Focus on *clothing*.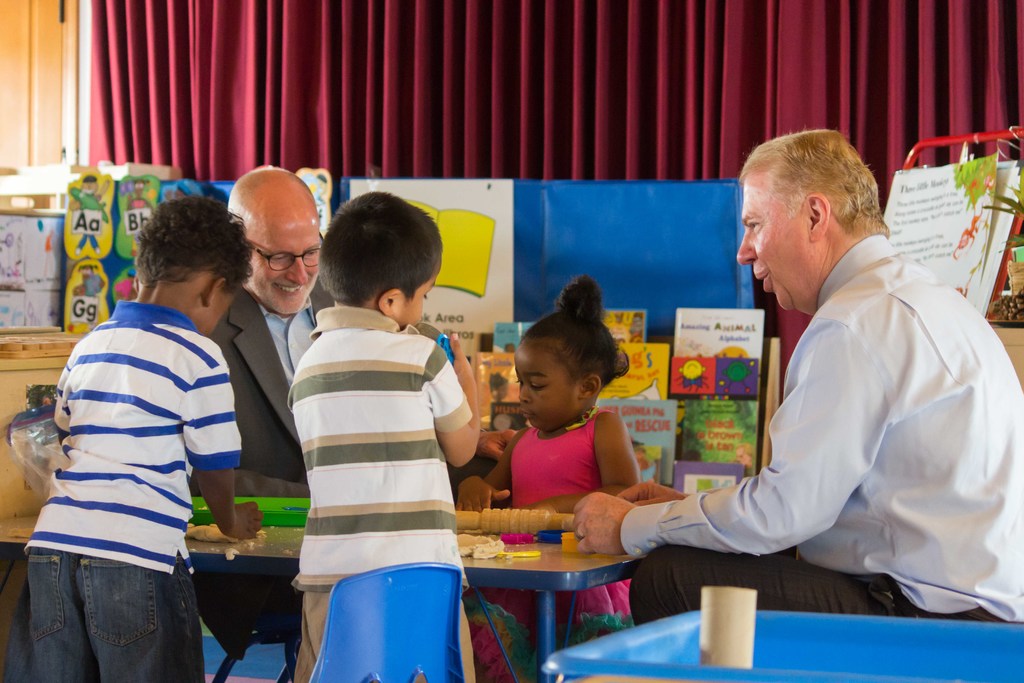
Focused at 282,313,488,682.
